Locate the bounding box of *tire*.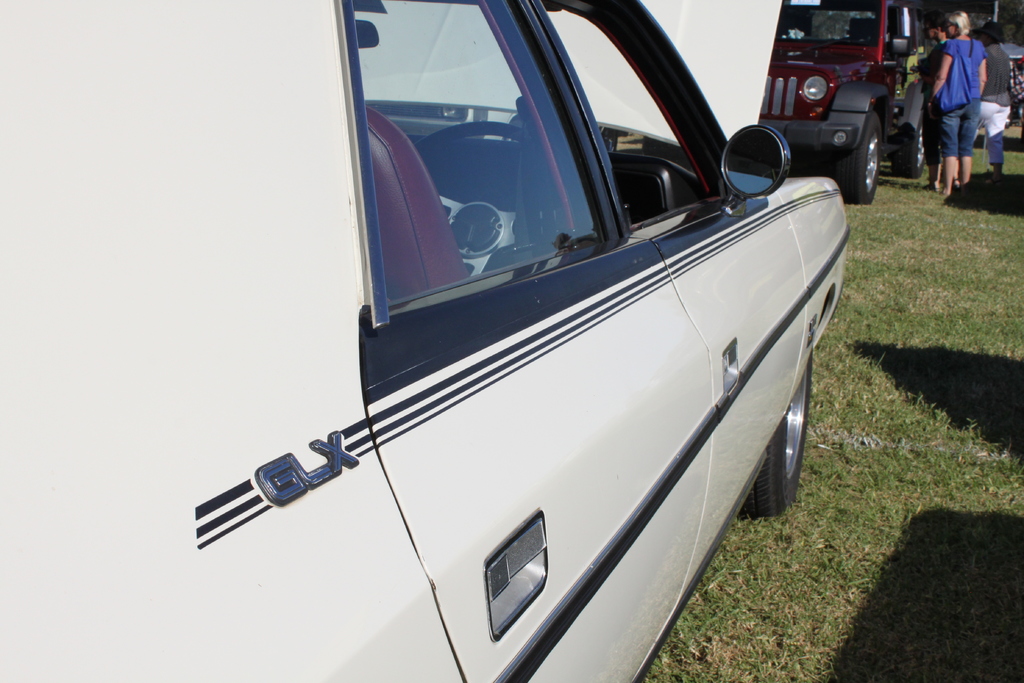
Bounding box: [left=748, top=350, right=812, bottom=508].
